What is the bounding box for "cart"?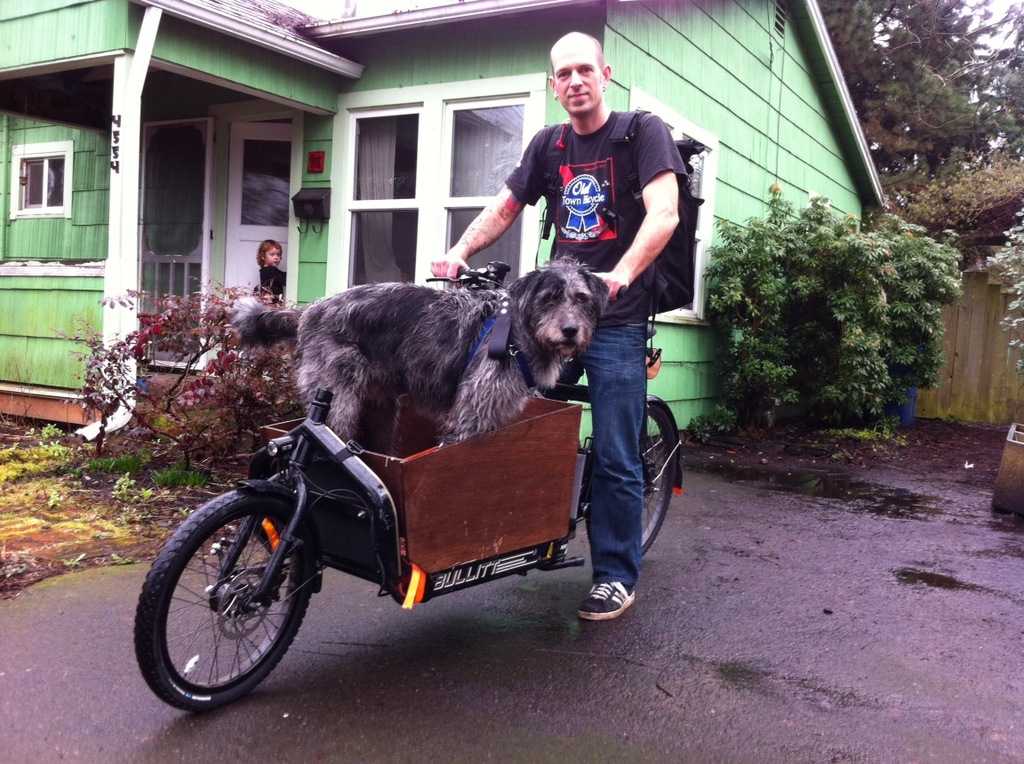
locate(251, 381, 586, 610).
